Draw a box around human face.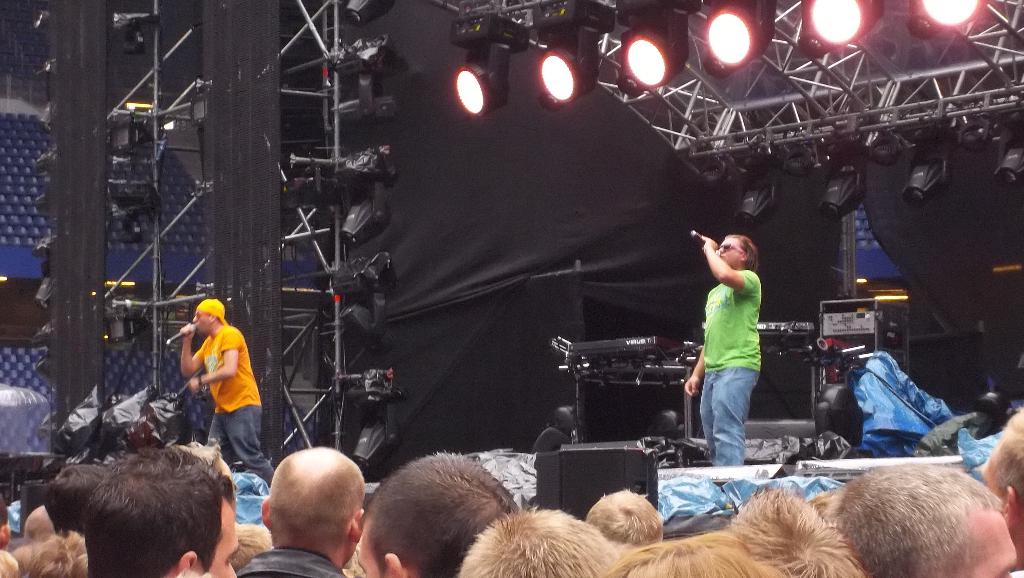
(left=200, top=500, right=240, bottom=577).
